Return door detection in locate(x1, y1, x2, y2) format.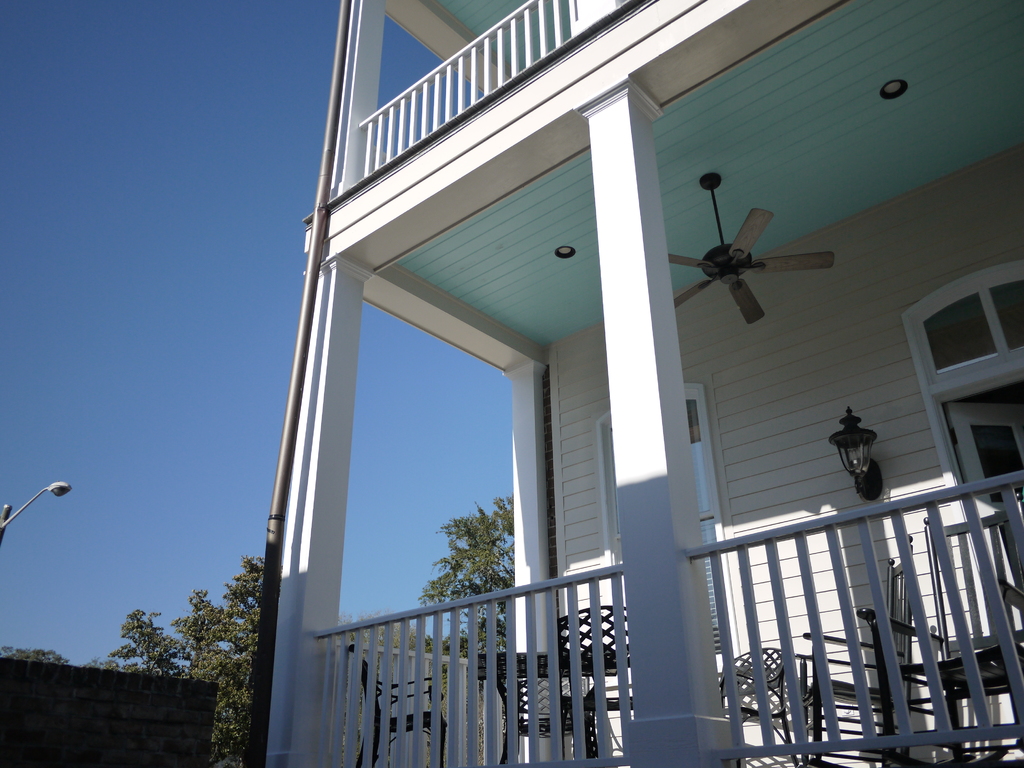
locate(947, 394, 1023, 648).
